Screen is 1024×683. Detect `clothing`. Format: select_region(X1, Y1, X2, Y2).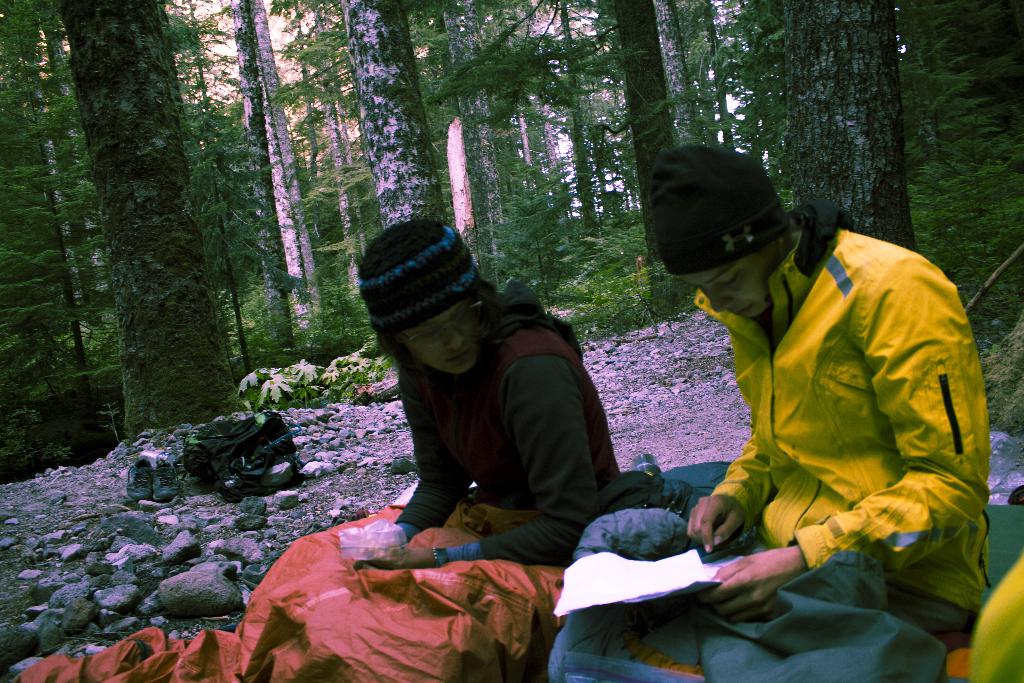
select_region(669, 210, 1005, 641).
